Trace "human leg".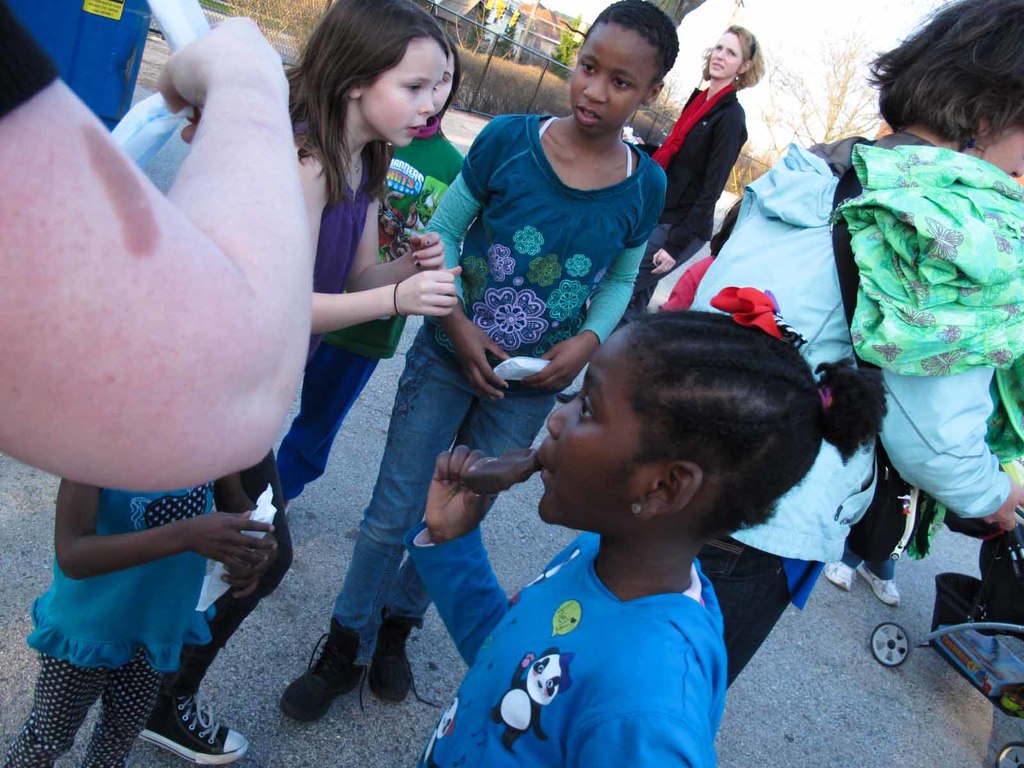
Traced to x1=132, y1=454, x2=296, y2=767.
